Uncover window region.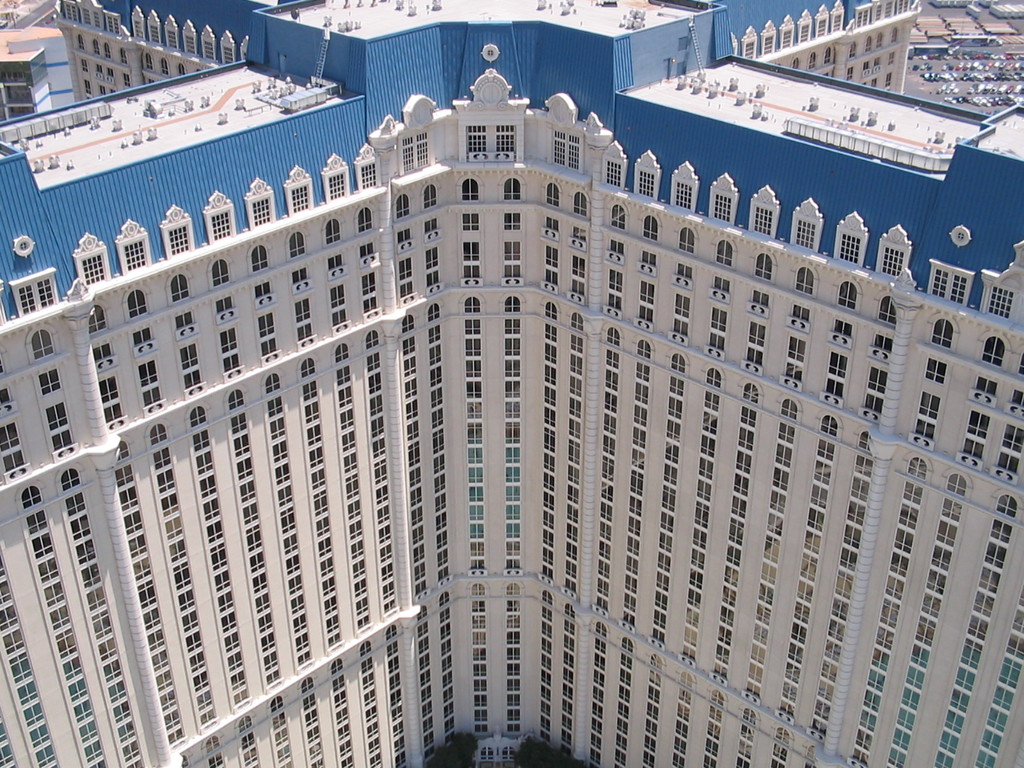
Uncovered: <box>1001,654,1023,685</box>.
